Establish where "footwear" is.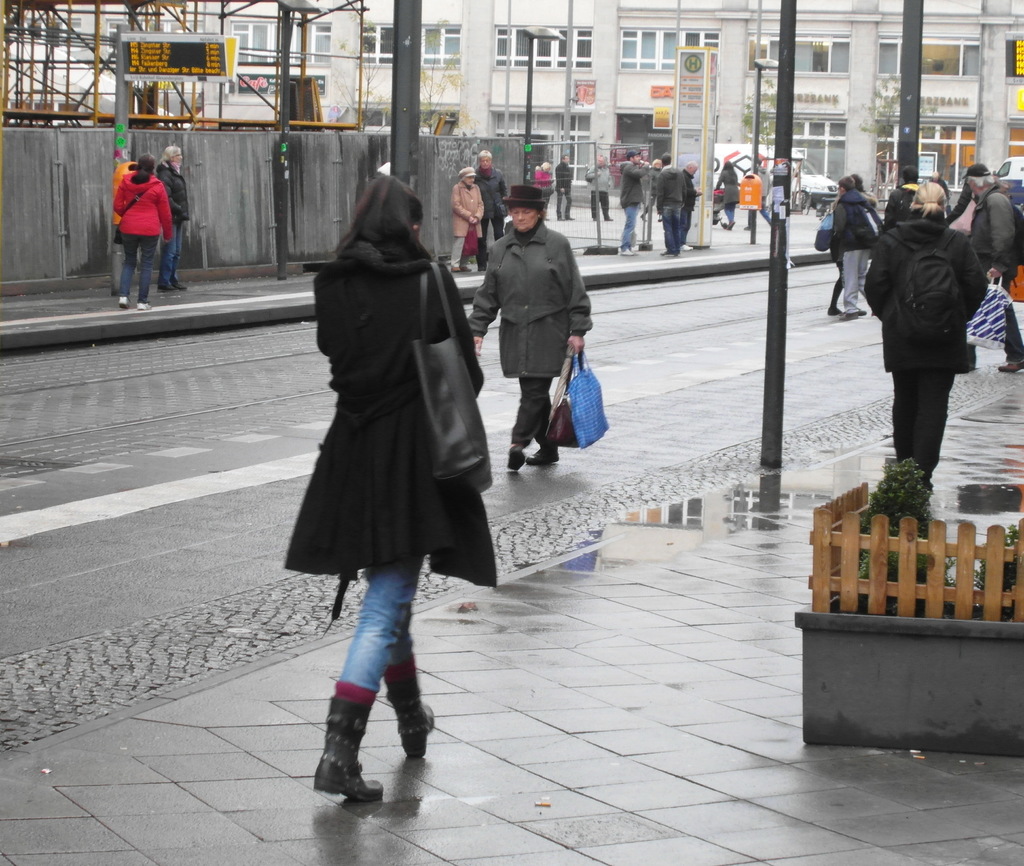
Established at region(504, 448, 525, 475).
